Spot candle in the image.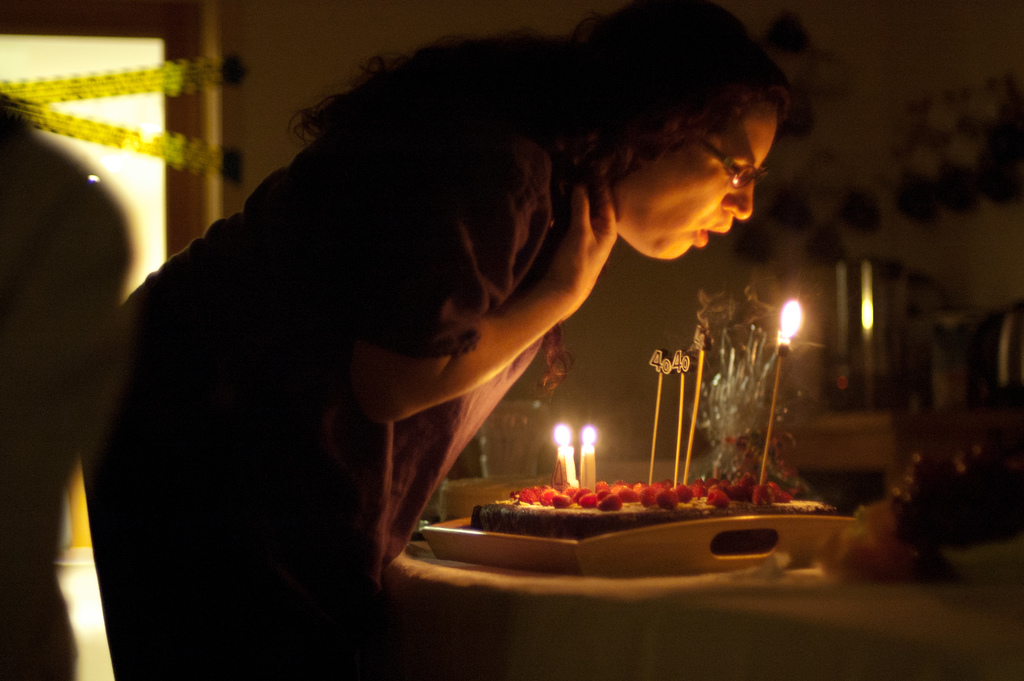
candle found at BBox(584, 426, 594, 488).
